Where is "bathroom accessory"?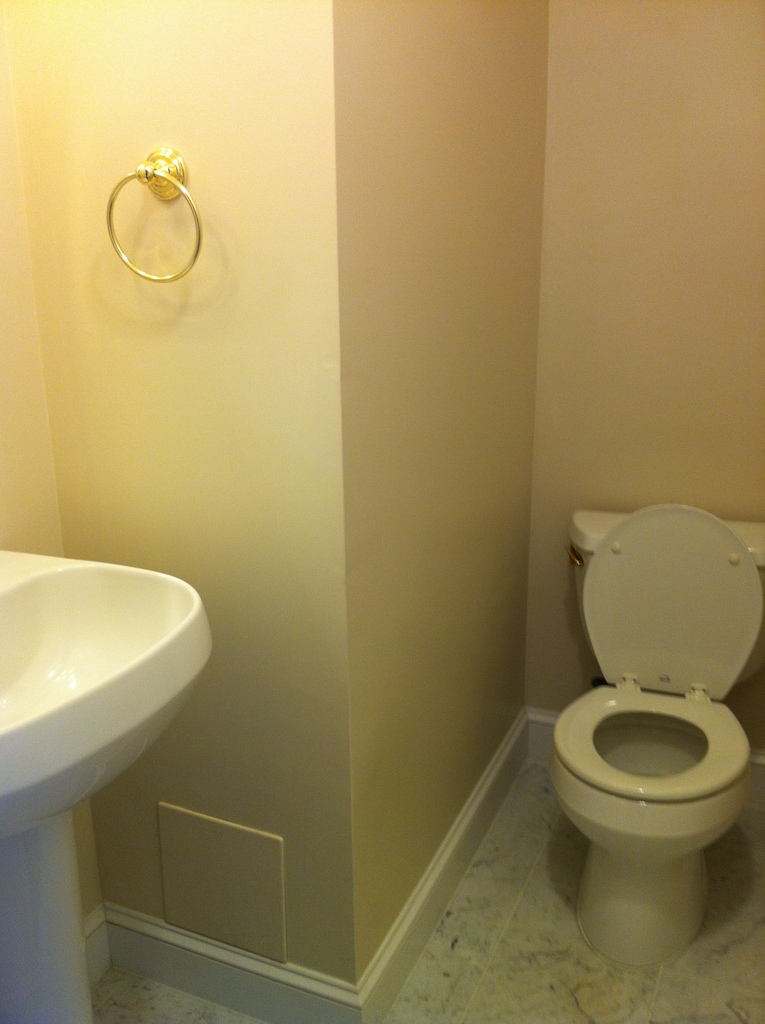
(95,118,219,312).
